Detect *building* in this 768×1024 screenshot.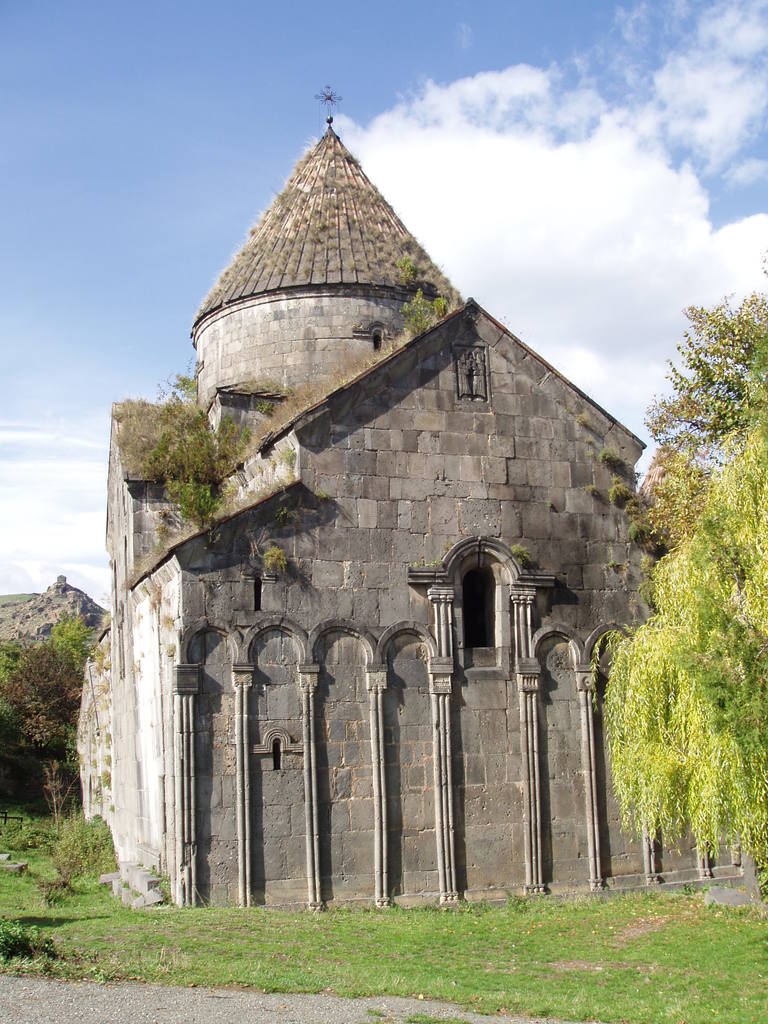
Detection: select_region(63, 90, 767, 908).
